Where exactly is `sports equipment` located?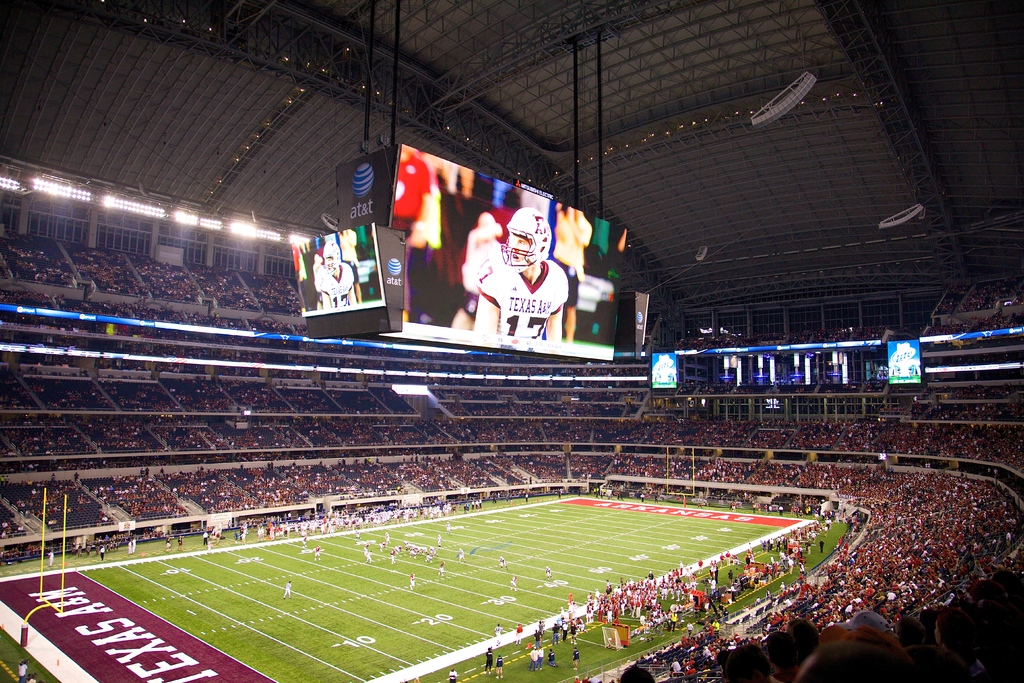
Its bounding box is 320/237/341/278.
